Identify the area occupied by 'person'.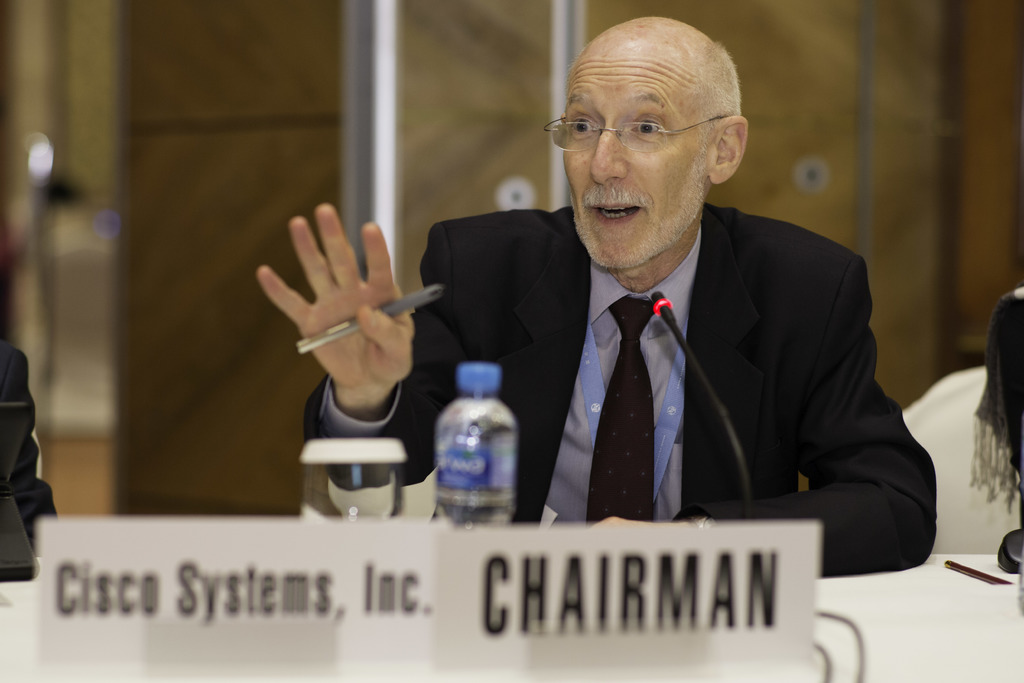
Area: pyautogui.locateOnScreen(259, 13, 943, 579).
